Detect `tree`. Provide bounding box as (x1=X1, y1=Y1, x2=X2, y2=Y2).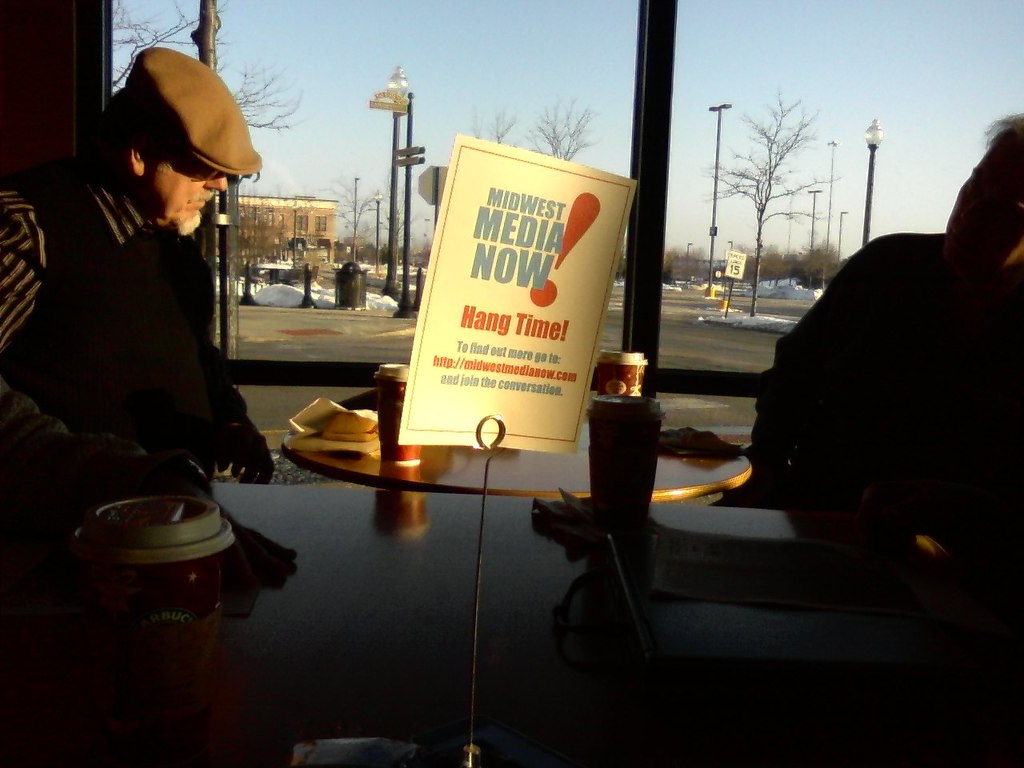
(x1=524, y1=94, x2=590, y2=154).
